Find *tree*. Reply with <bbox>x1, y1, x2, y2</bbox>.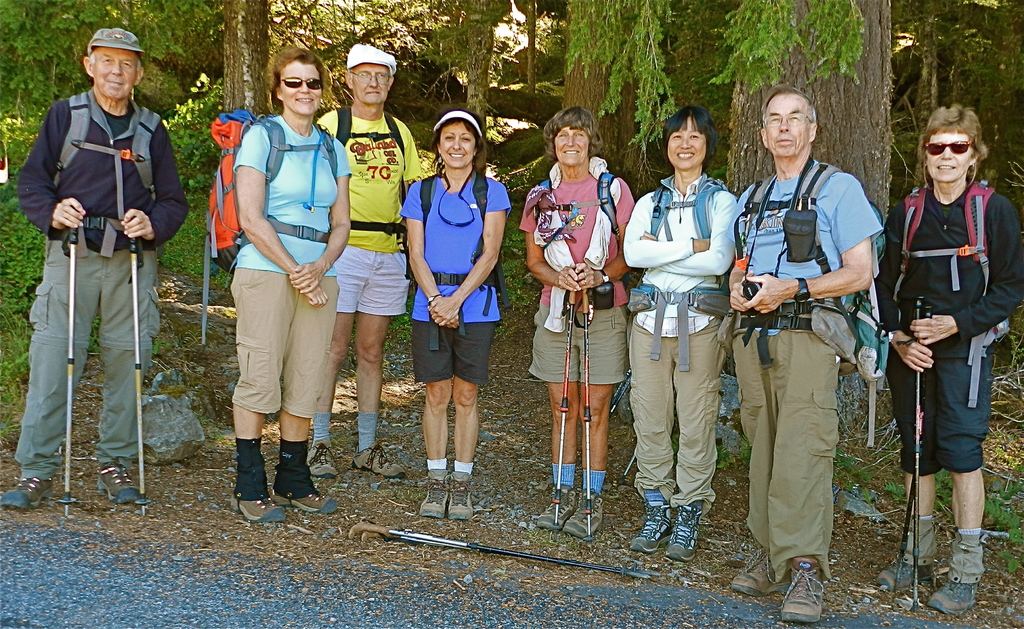
<bbox>571, 0, 679, 192</bbox>.
